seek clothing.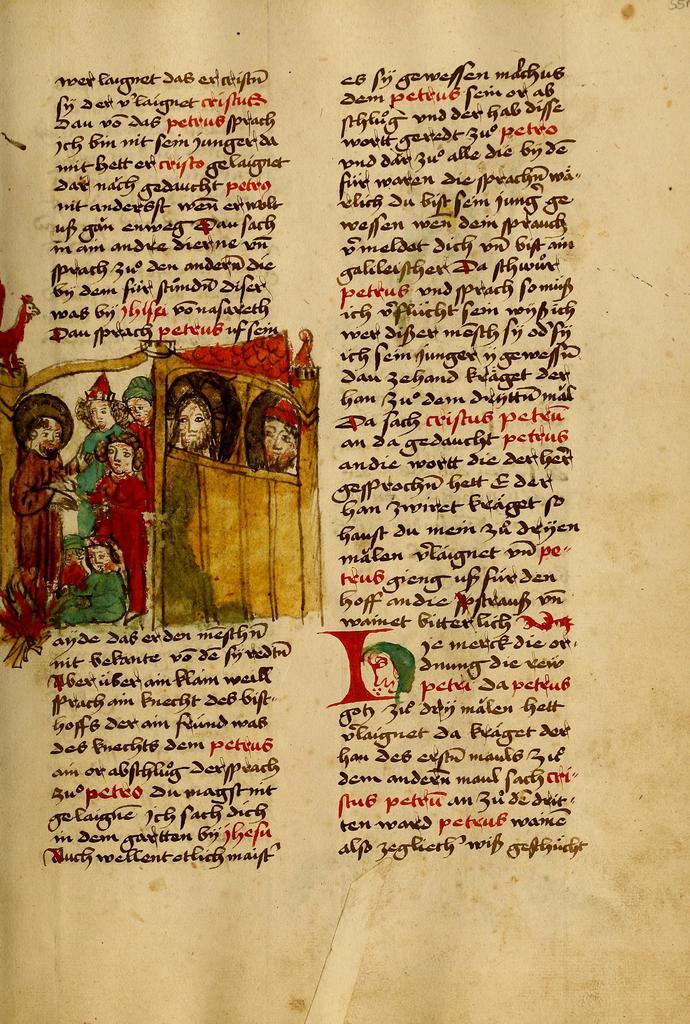
58/559/129/631.
